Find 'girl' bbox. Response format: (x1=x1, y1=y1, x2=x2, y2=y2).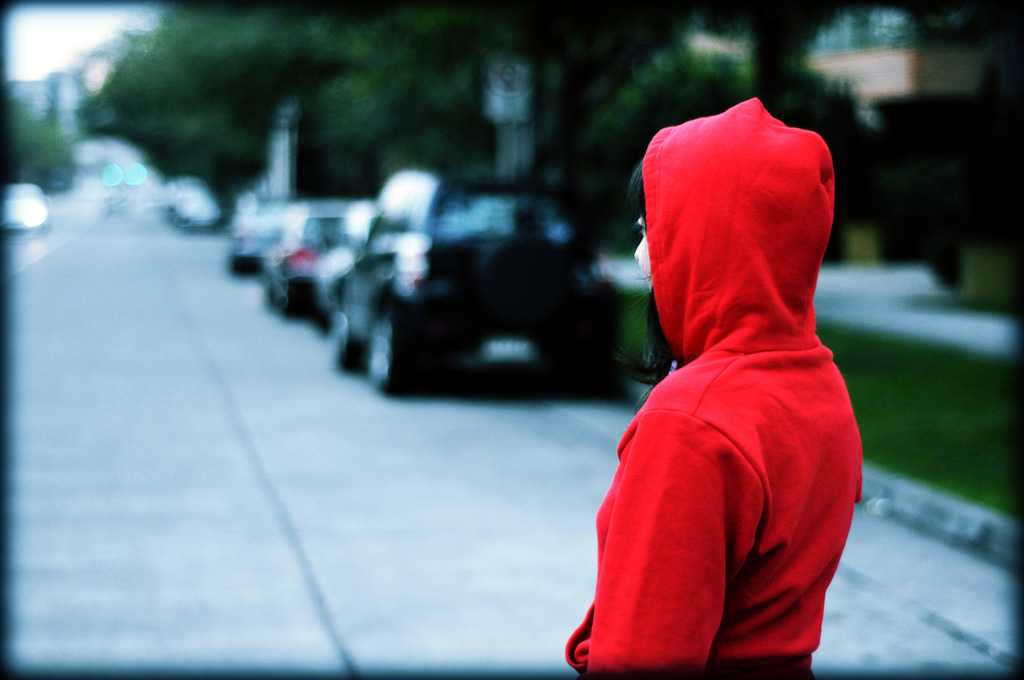
(x1=566, y1=97, x2=860, y2=679).
